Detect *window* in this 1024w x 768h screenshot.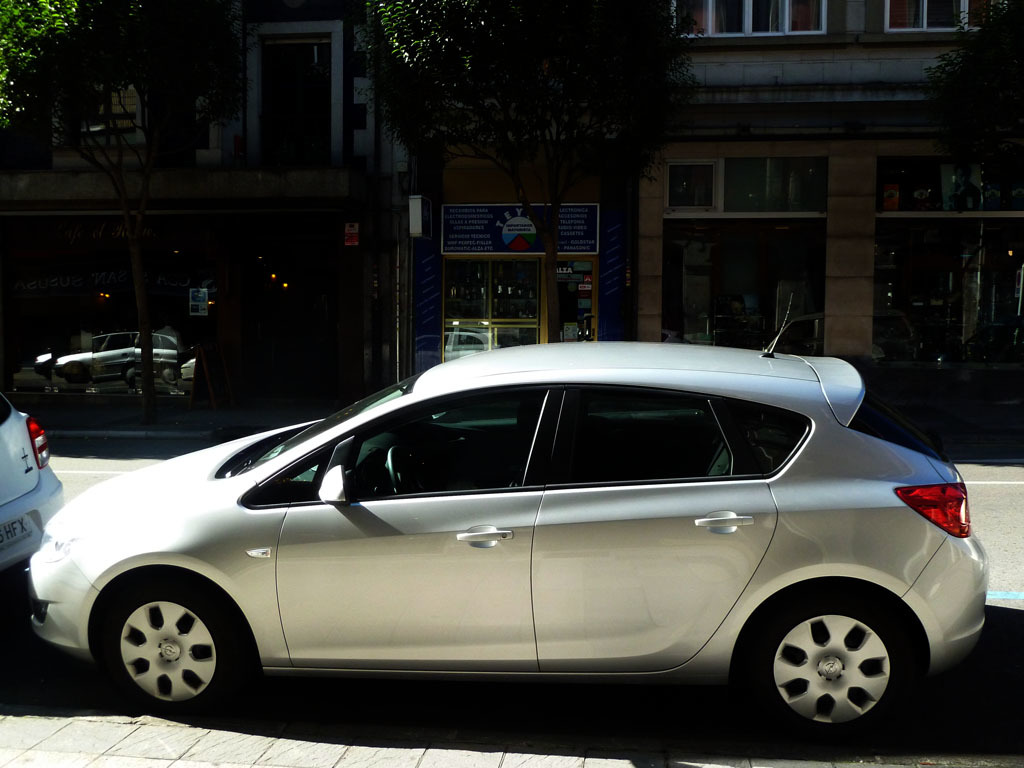
Detection: 250,458,321,501.
